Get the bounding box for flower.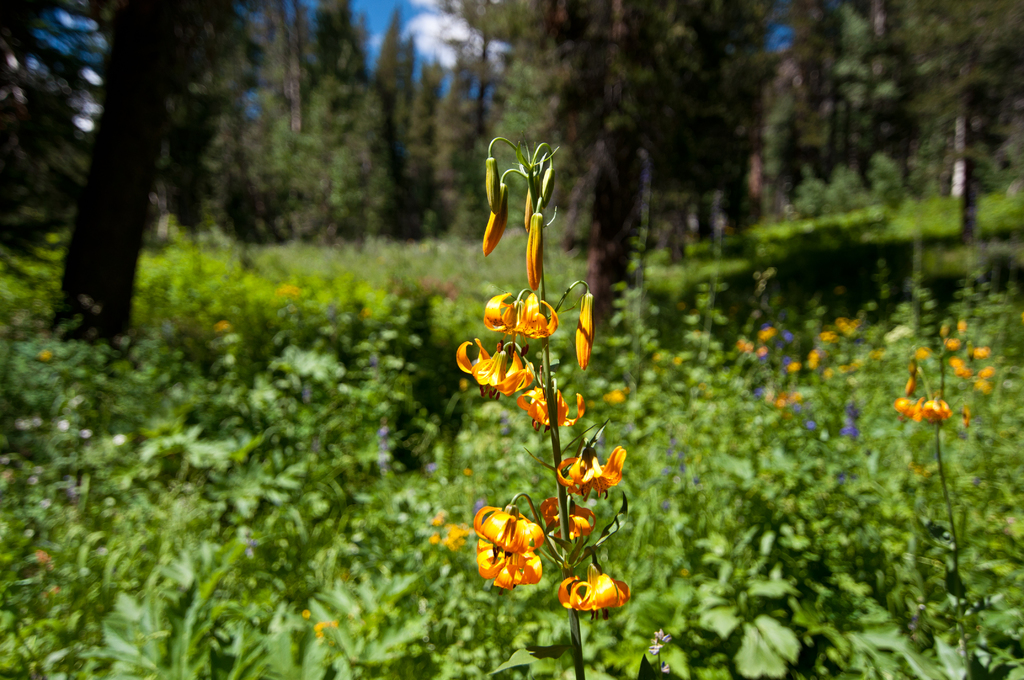
[922, 396, 953, 421].
